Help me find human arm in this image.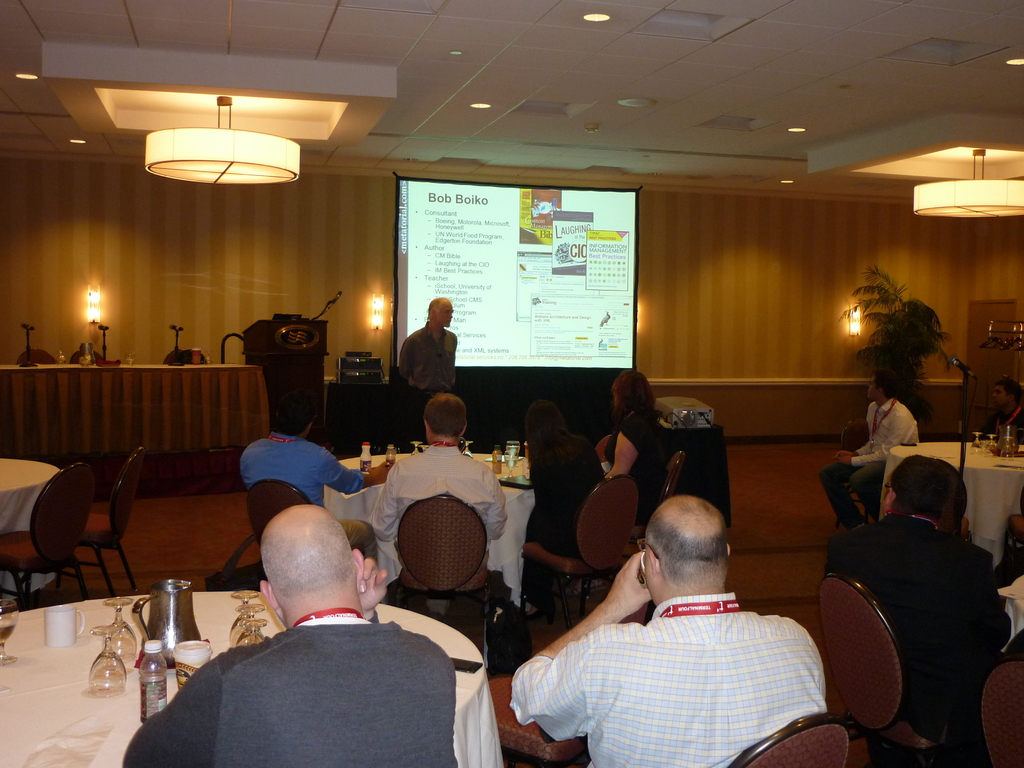
Found it: [x1=840, y1=408, x2=914, y2=467].
